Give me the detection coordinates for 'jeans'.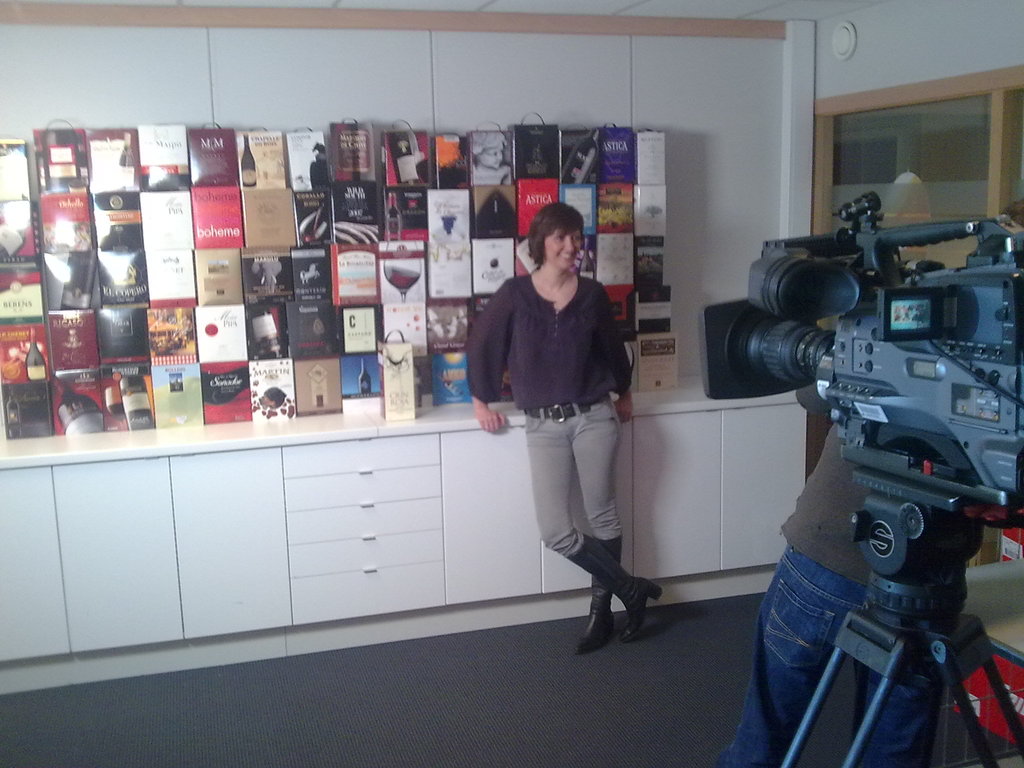
715/543/968/766.
